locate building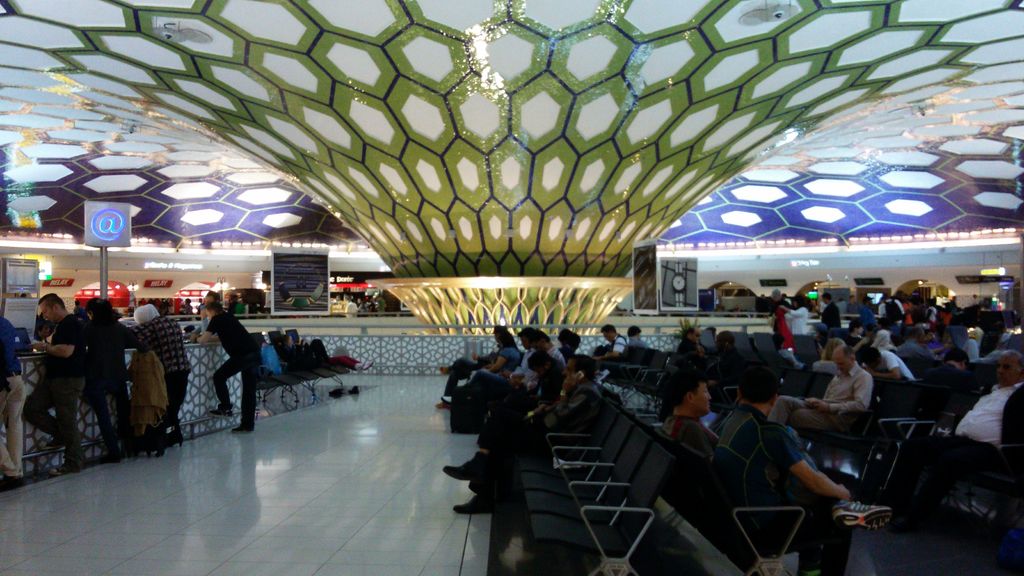
0/0/1023/575
